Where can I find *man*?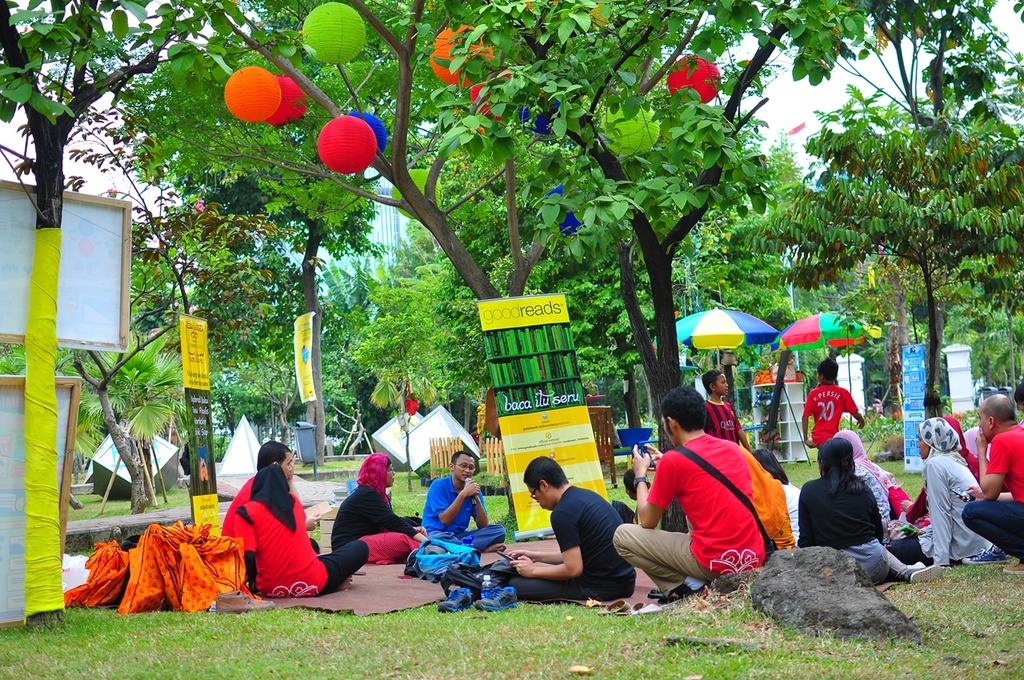
You can find it at bbox(965, 391, 1023, 570).
